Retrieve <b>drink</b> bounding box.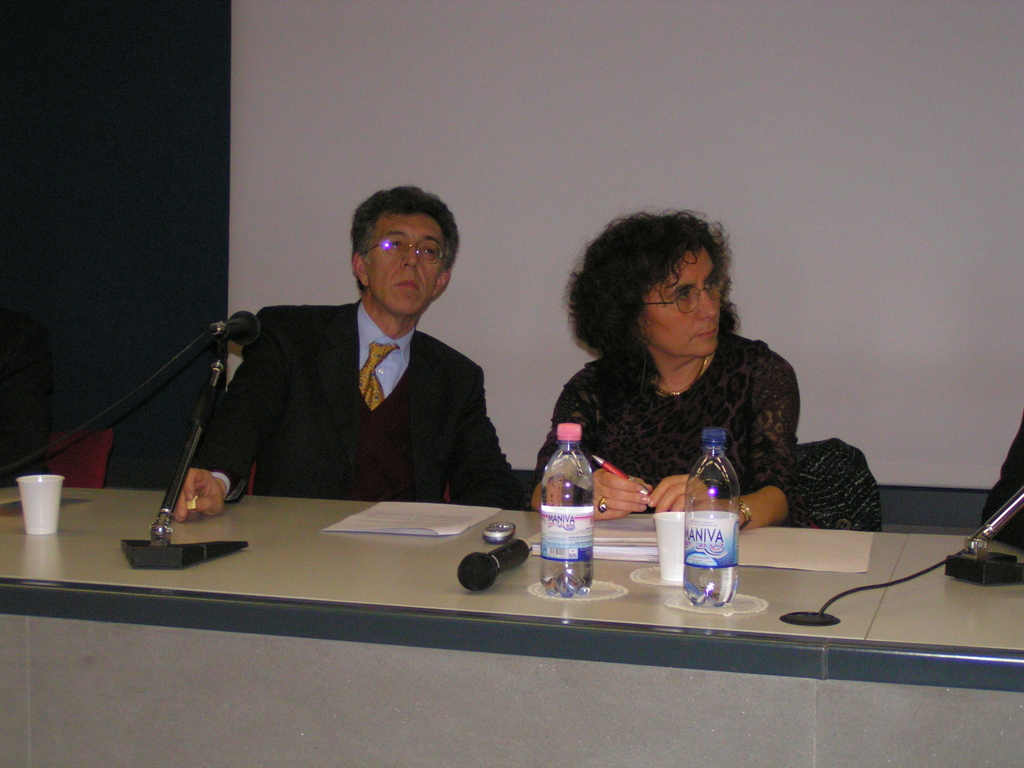
Bounding box: x1=17 y1=474 x2=68 y2=534.
